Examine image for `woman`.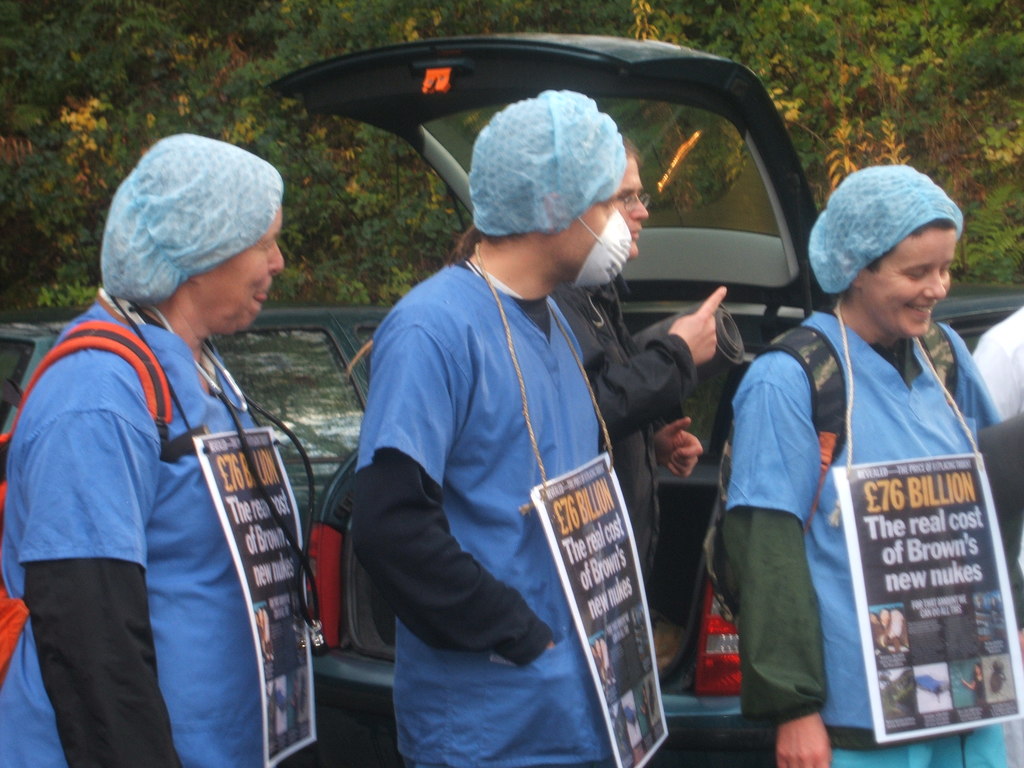
Examination result: (left=11, top=118, right=344, bottom=764).
